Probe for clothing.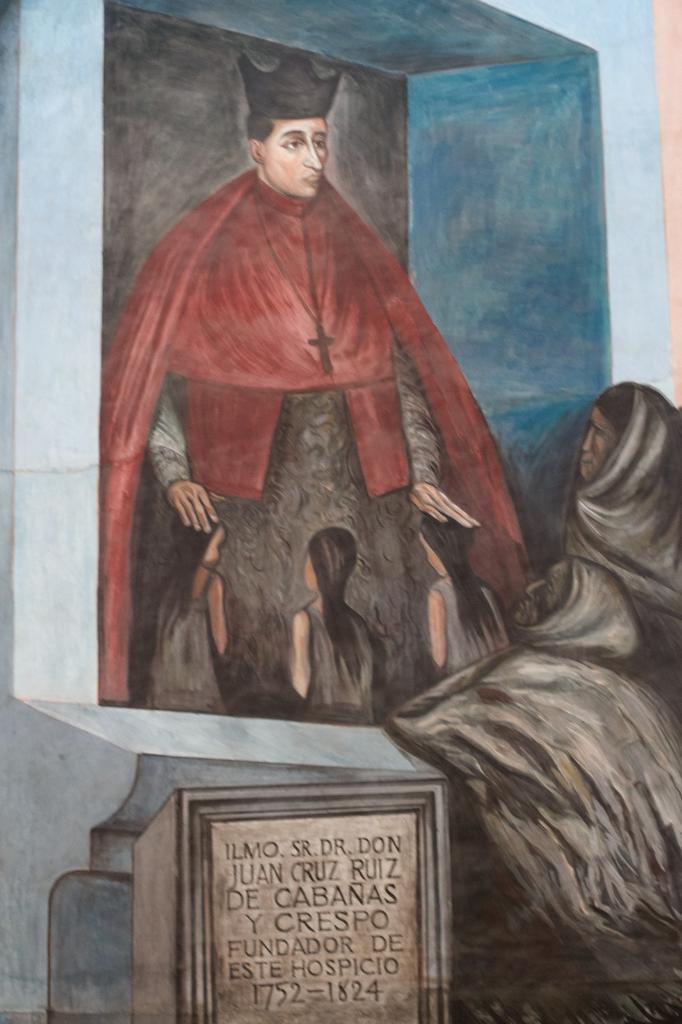
Probe result: left=425, top=567, right=505, bottom=671.
